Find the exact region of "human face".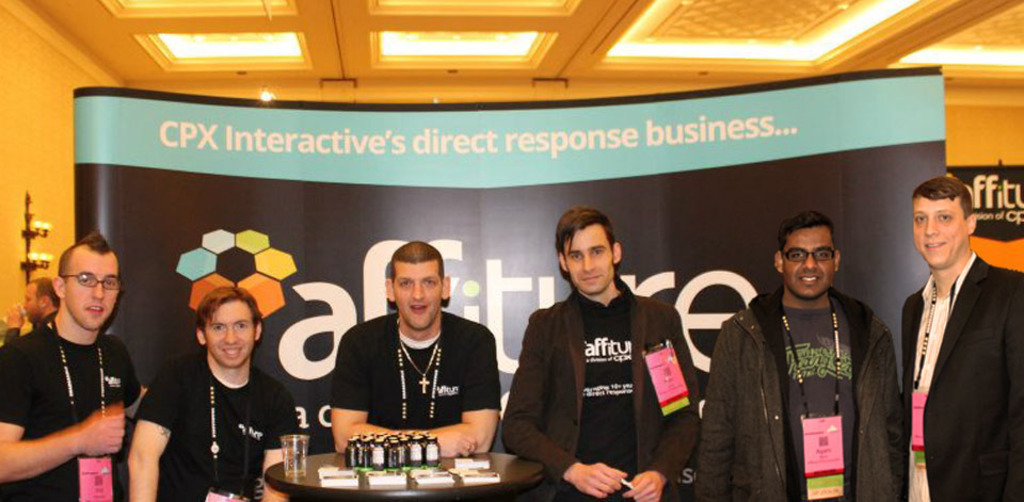
Exact region: detection(784, 228, 837, 292).
